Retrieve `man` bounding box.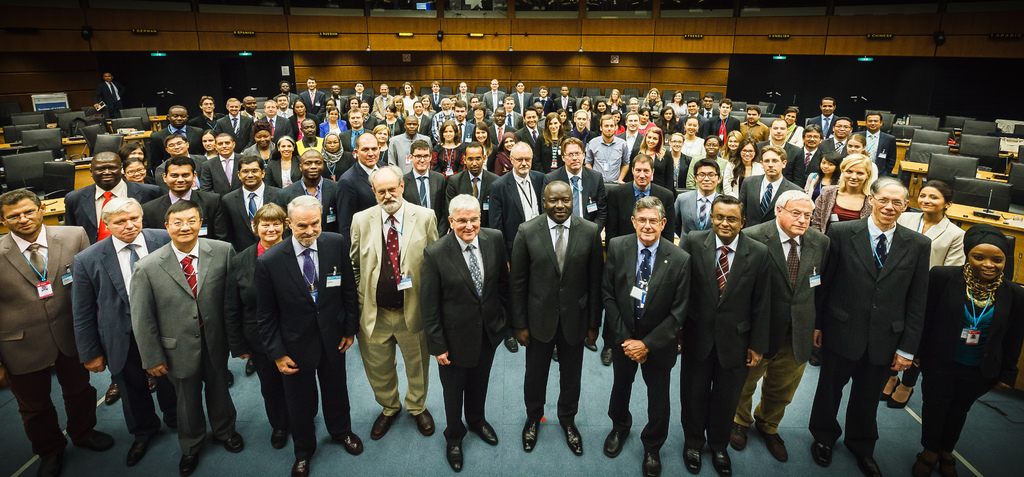
Bounding box: BBox(537, 85, 554, 113).
